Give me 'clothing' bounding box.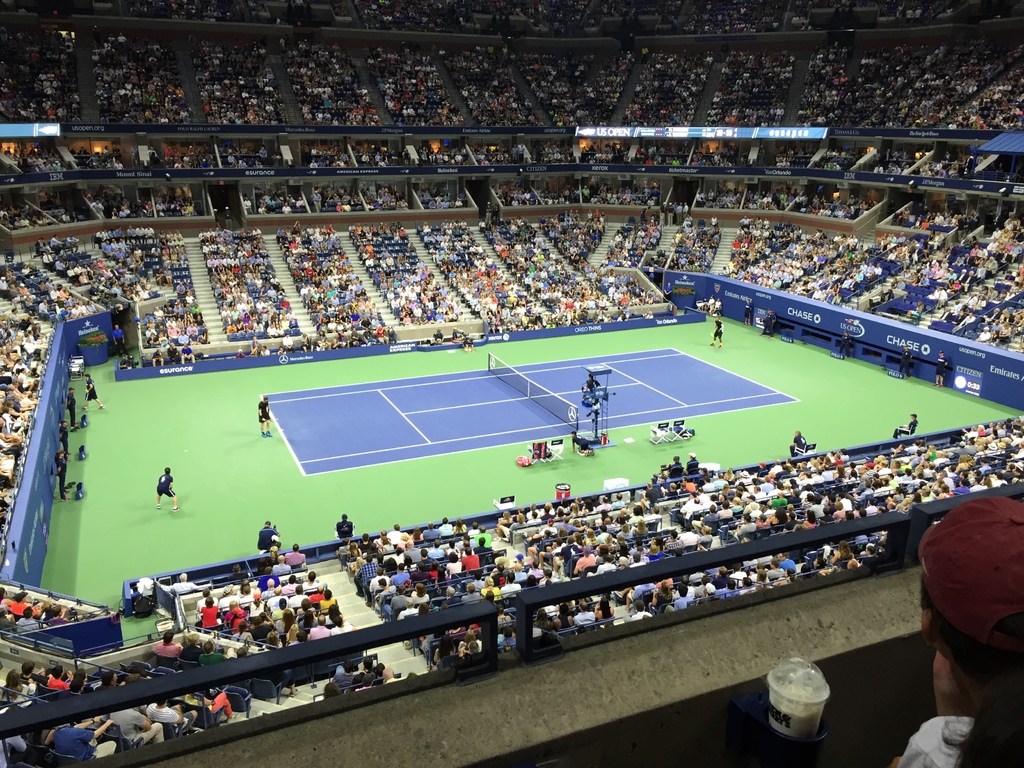
x1=317, y1=333, x2=329, y2=349.
